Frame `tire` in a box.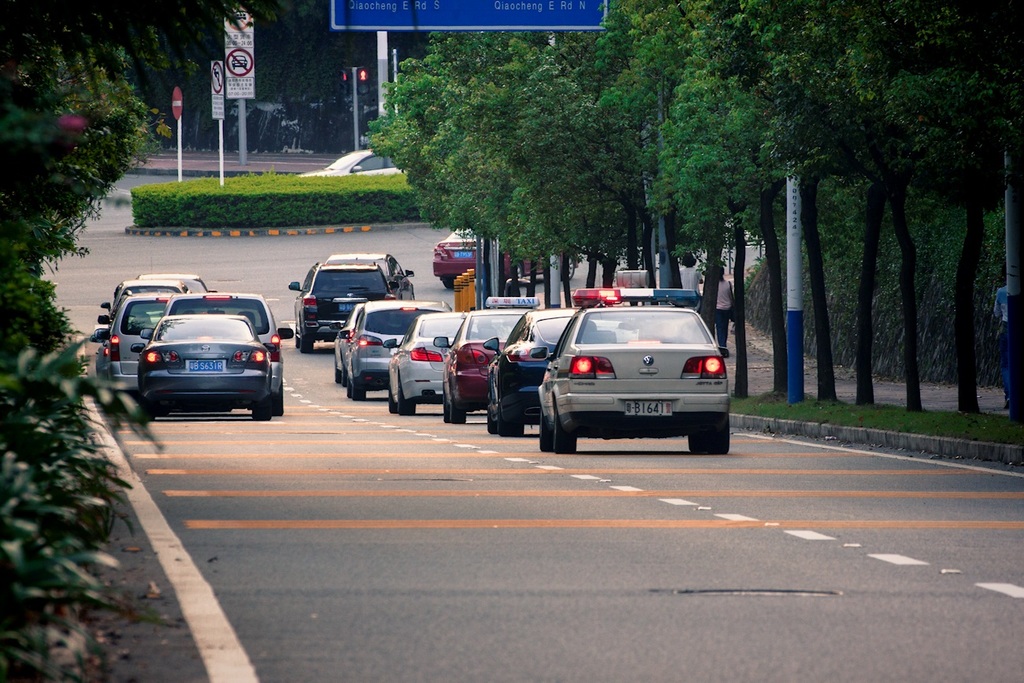
[692,412,731,458].
